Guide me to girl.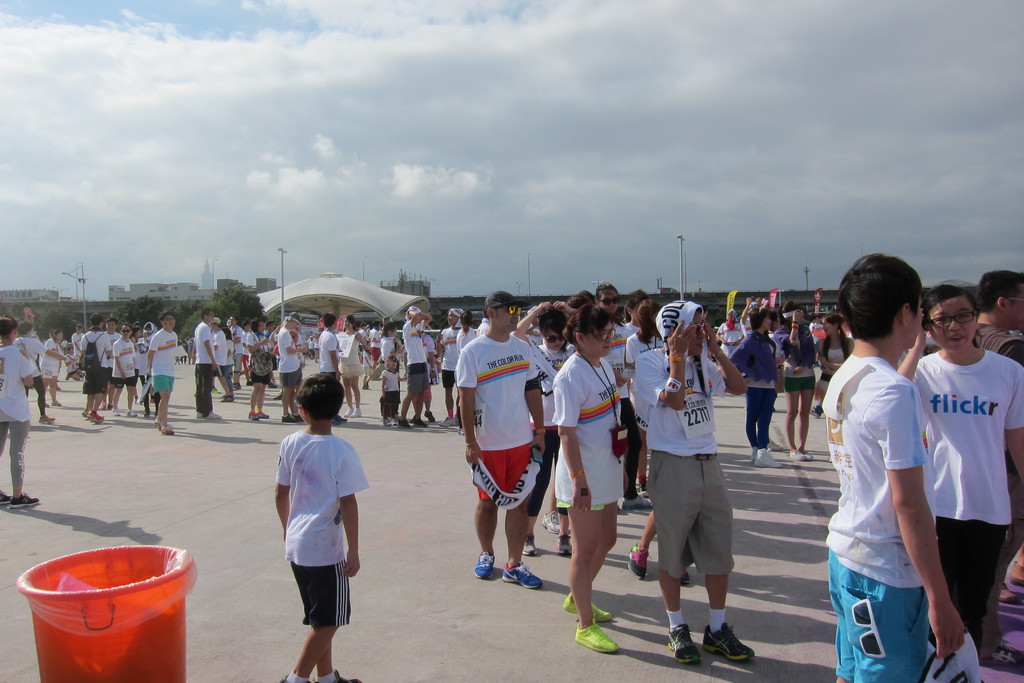
Guidance: {"left": 817, "top": 316, "right": 852, "bottom": 402}.
